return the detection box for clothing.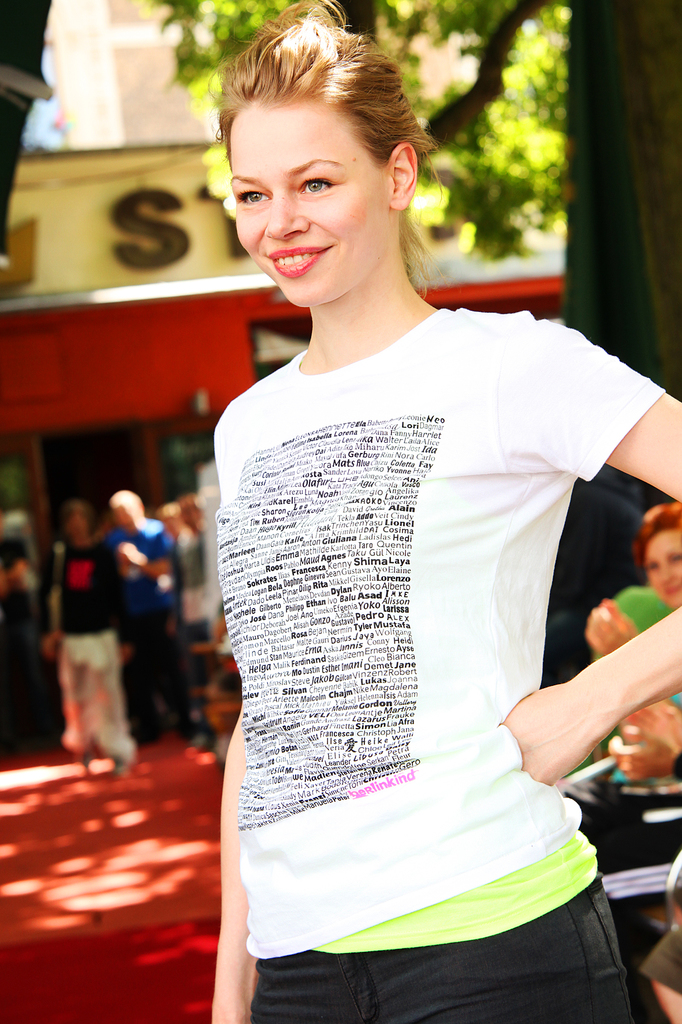
63:636:137:745.
